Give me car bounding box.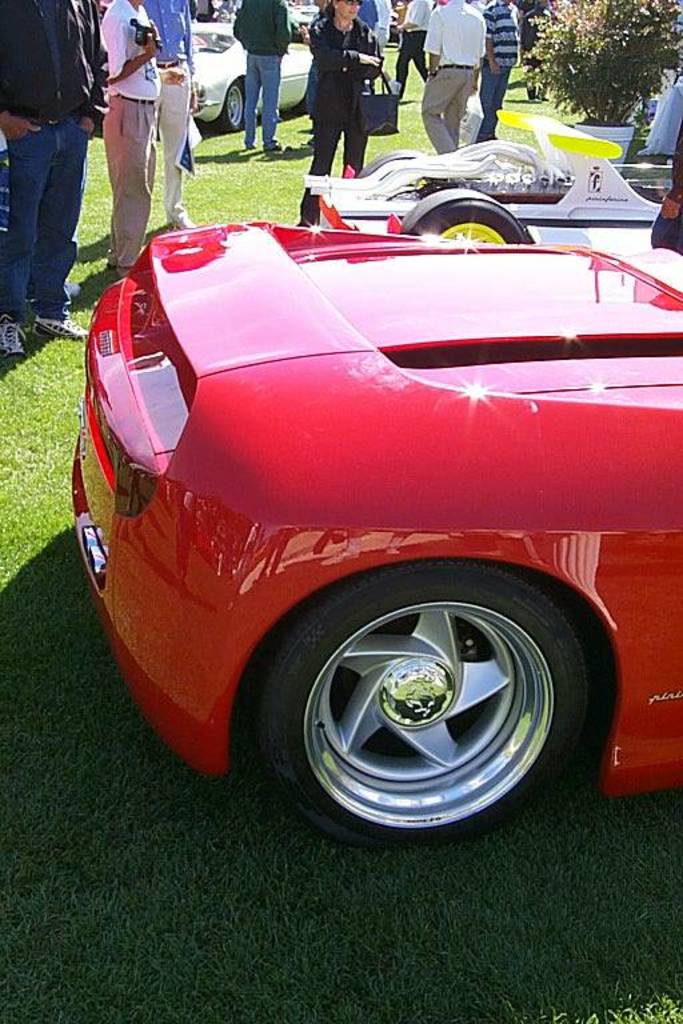
x1=69 y1=225 x2=682 y2=849.
